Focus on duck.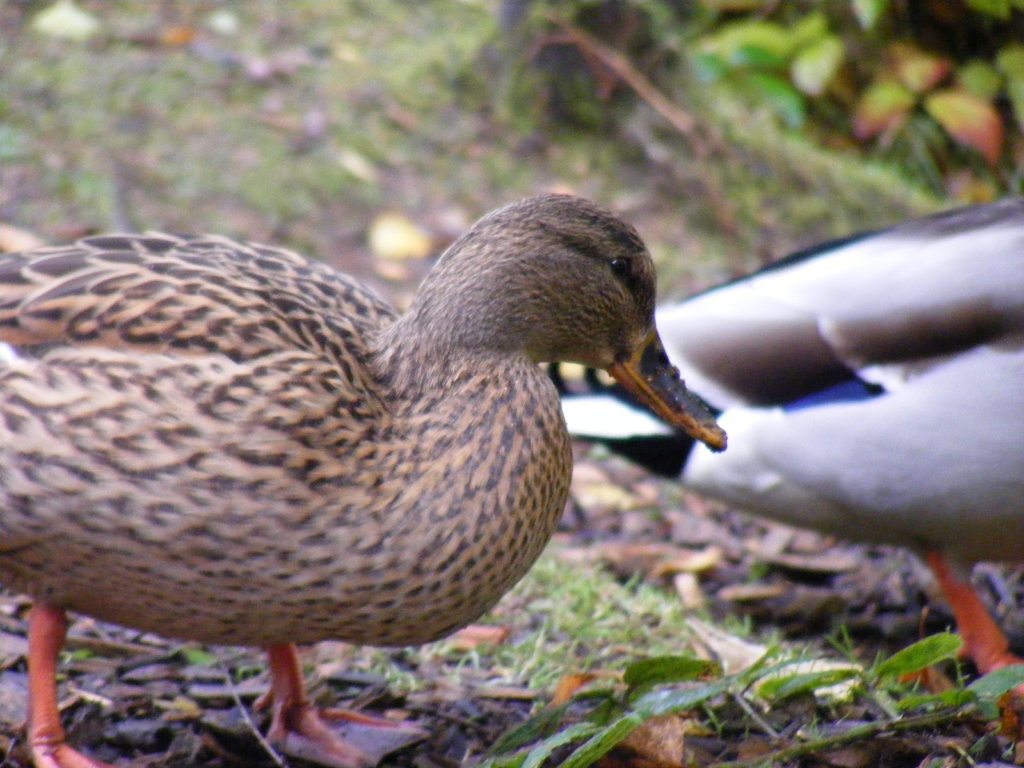
Focused at detection(557, 191, 1023, 762).
